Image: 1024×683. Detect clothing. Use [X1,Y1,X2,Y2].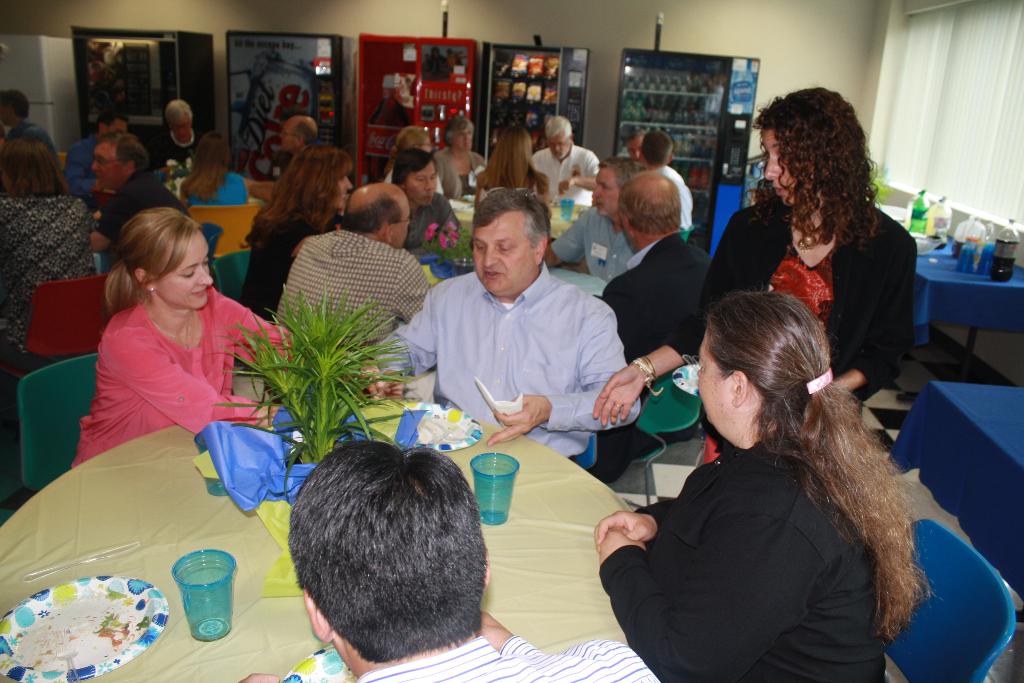
[1,117,61,169].
